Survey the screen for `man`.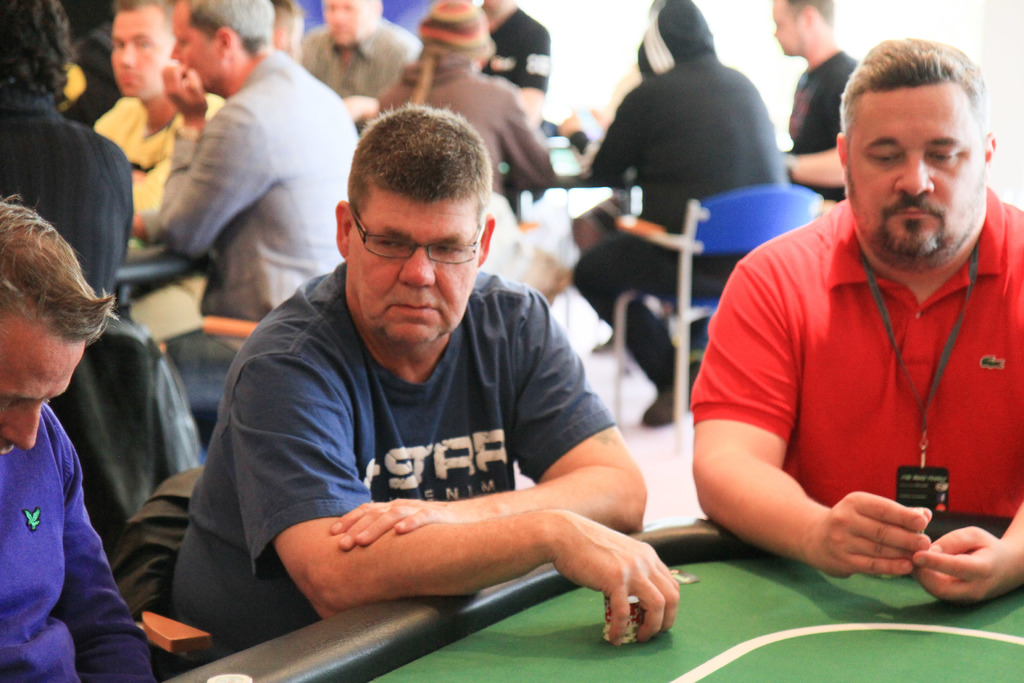
Survey found: (143,124,716,662).
